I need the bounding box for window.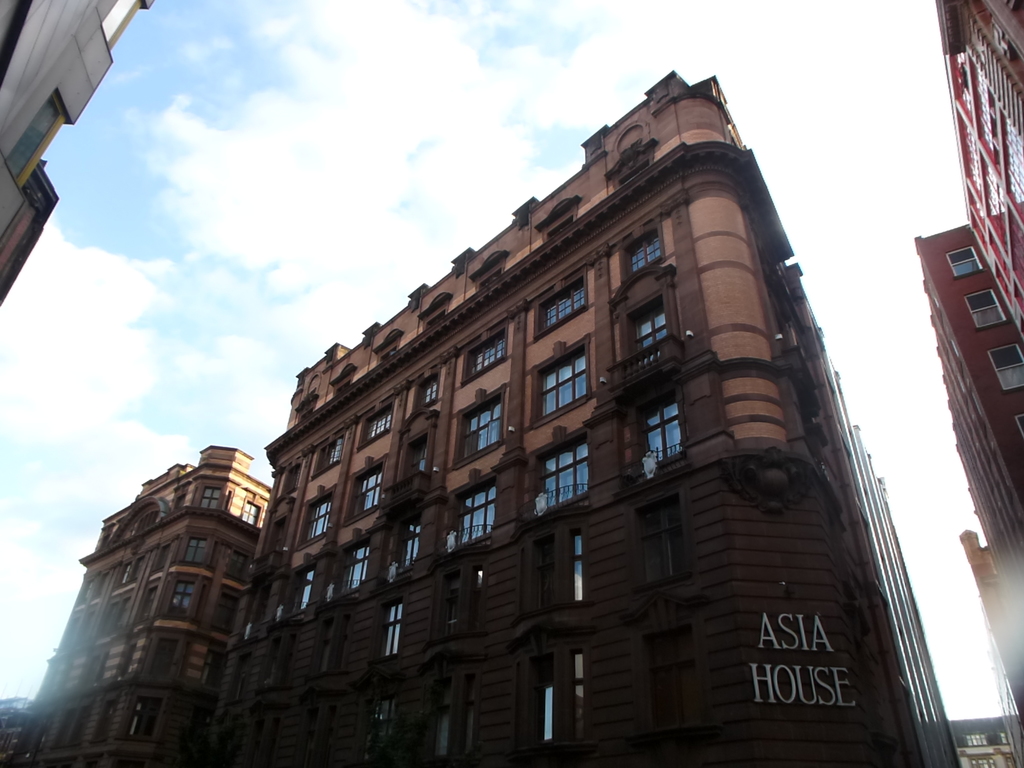
Here it is: select_region(968, 285, 1009, 331).
